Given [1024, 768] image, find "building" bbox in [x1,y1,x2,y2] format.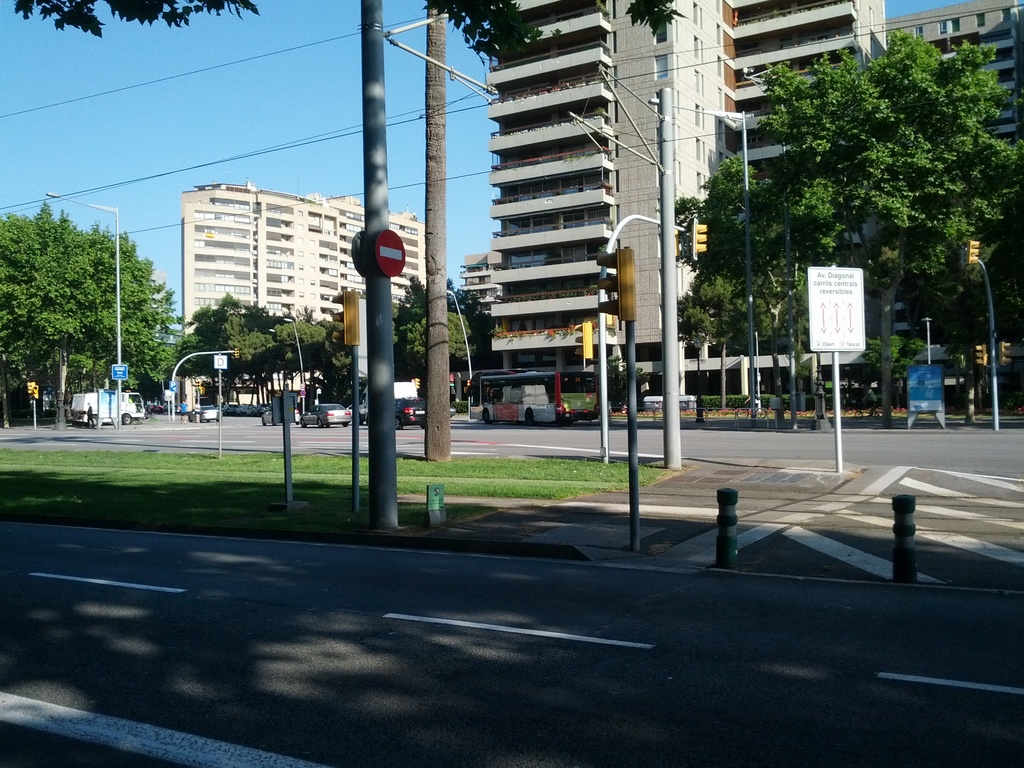
[458,0,889,438].
